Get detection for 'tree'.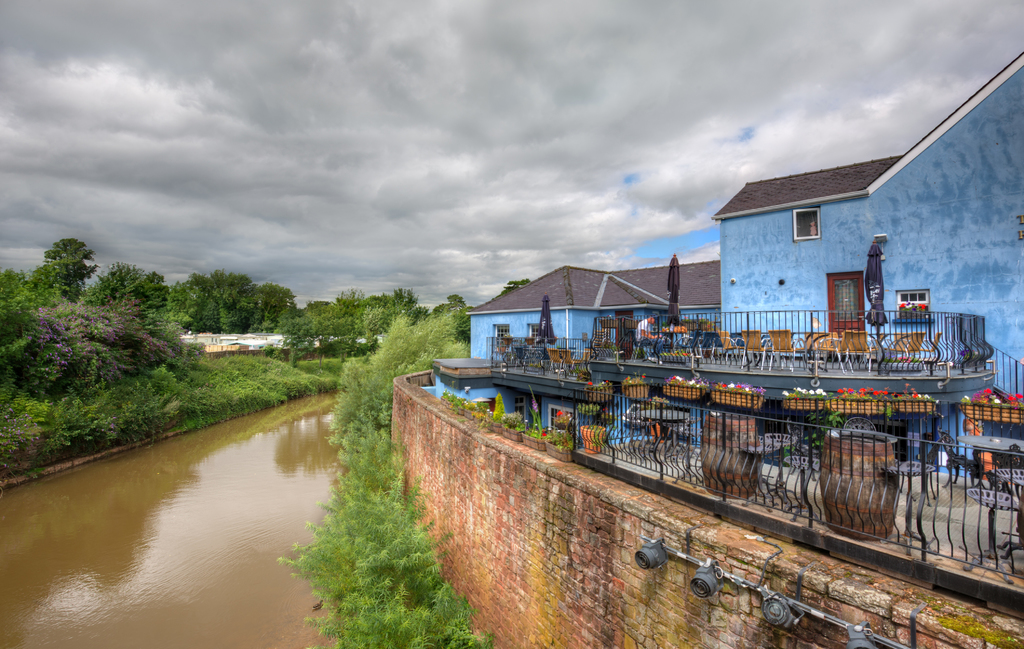
Detection: [x1=0, y1=266, x2=544, y2=495].
